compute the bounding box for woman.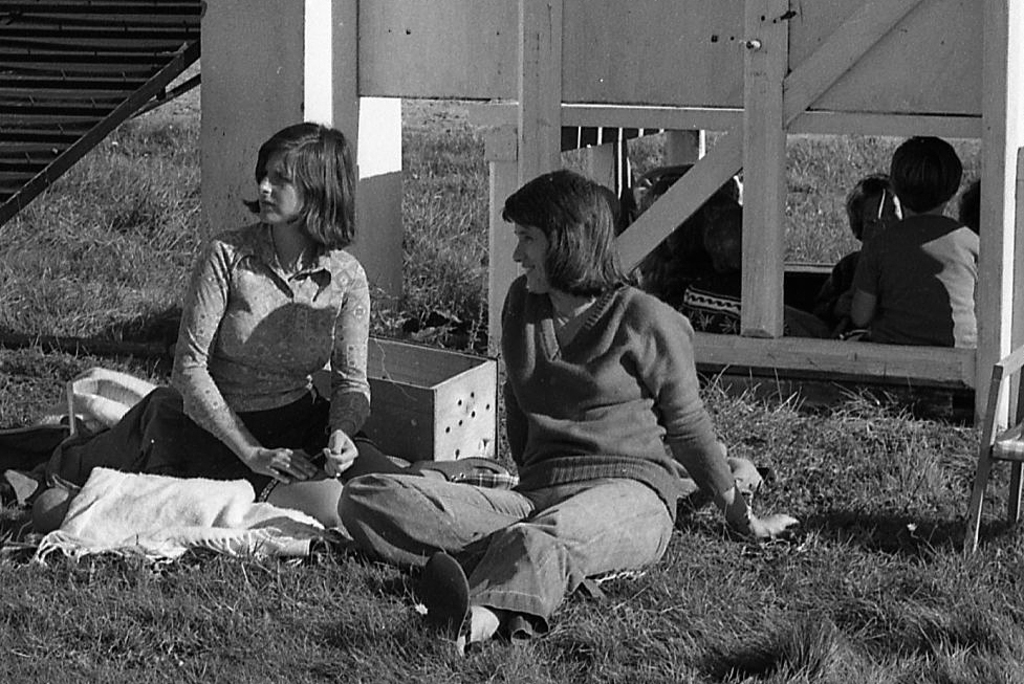
detection(339, 164, 792, 656).
